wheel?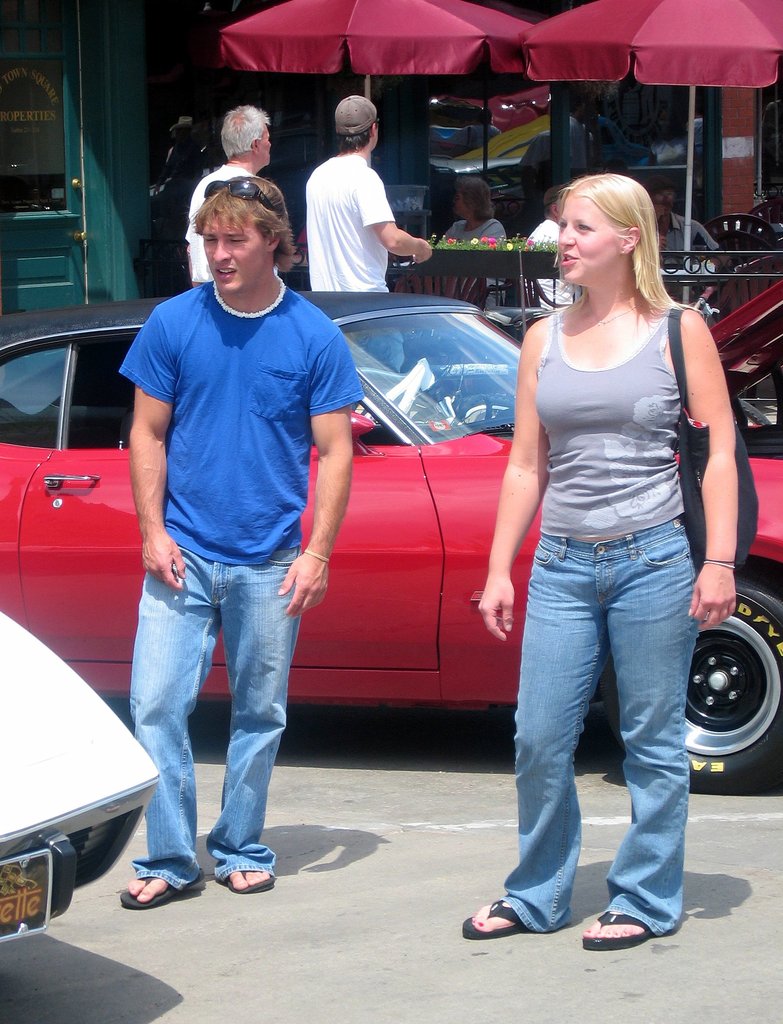
Rect(769, 361, 782, 424)
